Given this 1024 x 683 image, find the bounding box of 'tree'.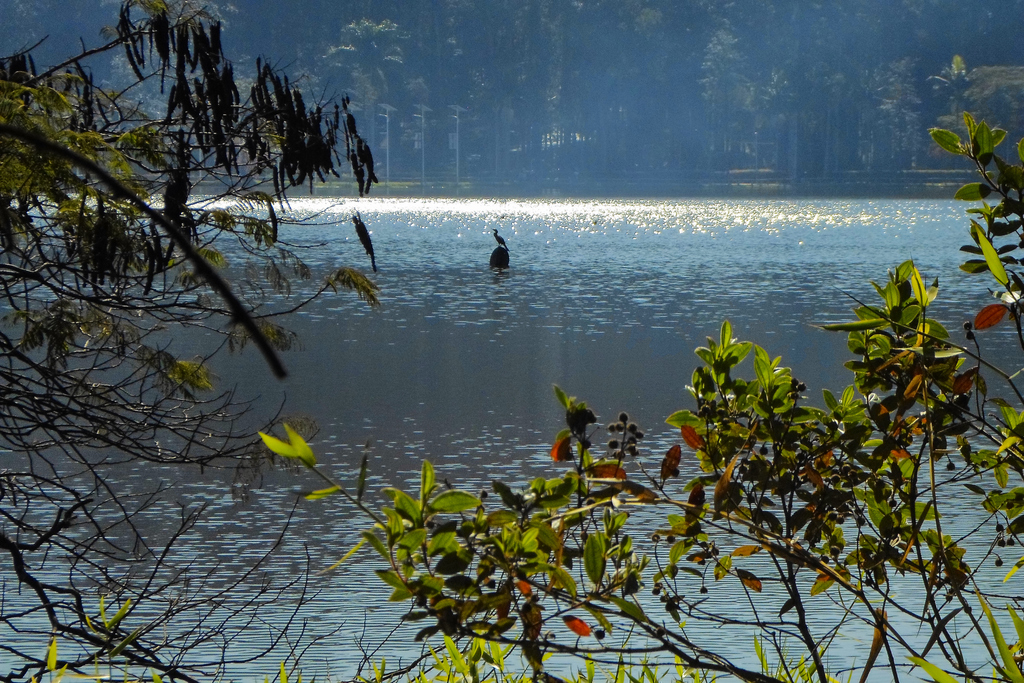
(left=0, top=0, right=1023, bottom=682).
